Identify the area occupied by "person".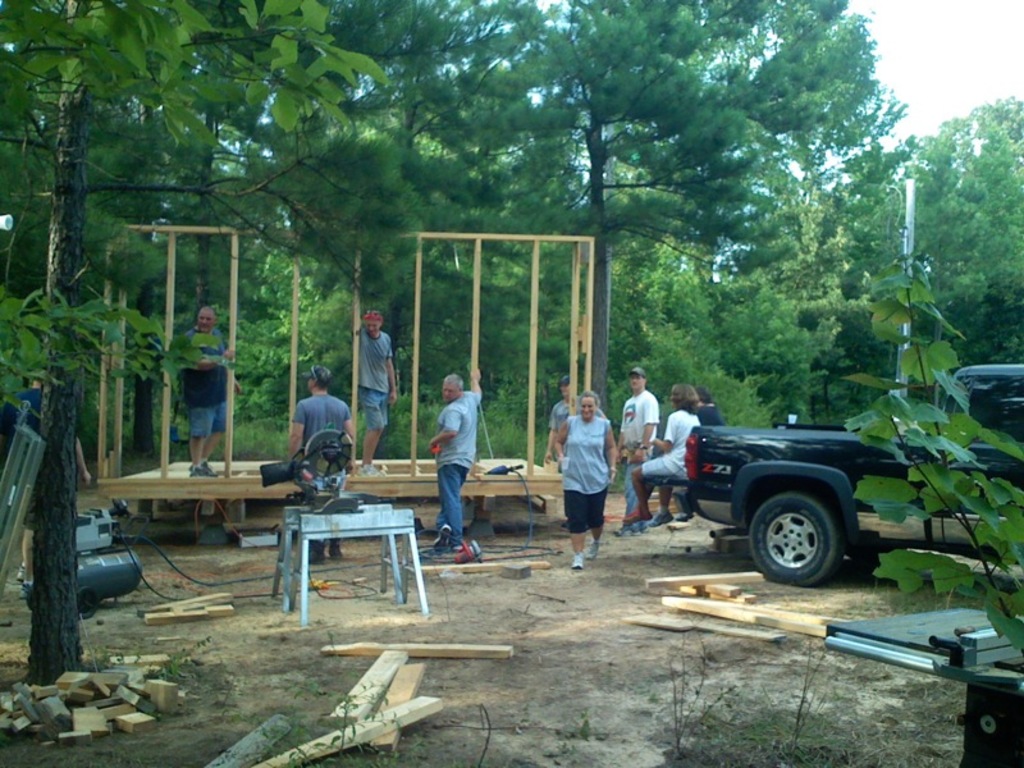
Area: (618,367,660,526).
